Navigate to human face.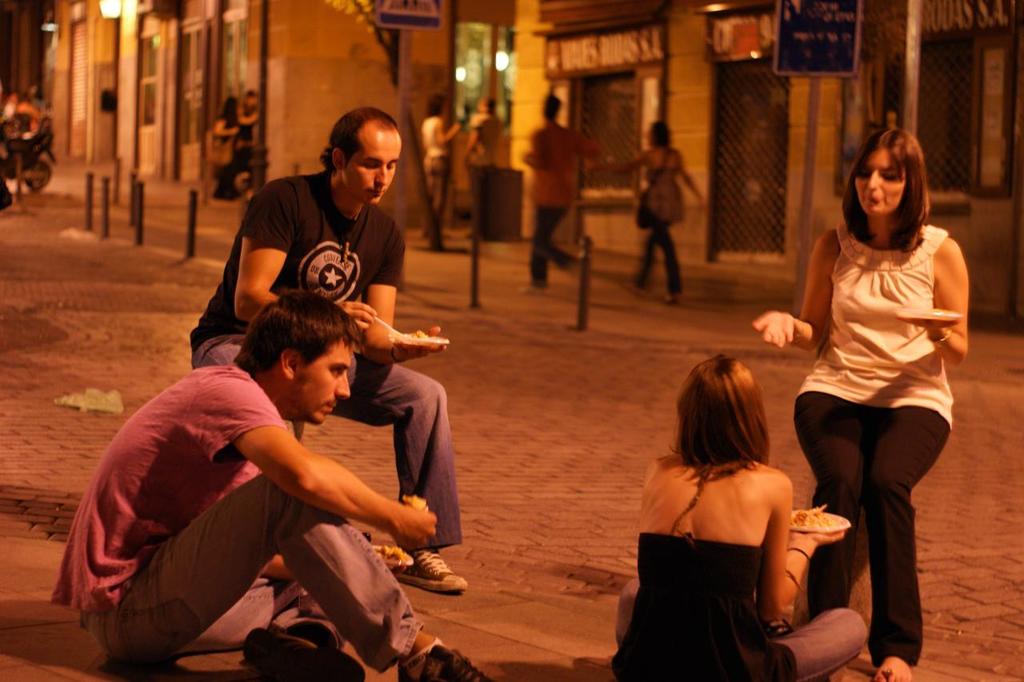
Navigation target: 292,337,350,423.
